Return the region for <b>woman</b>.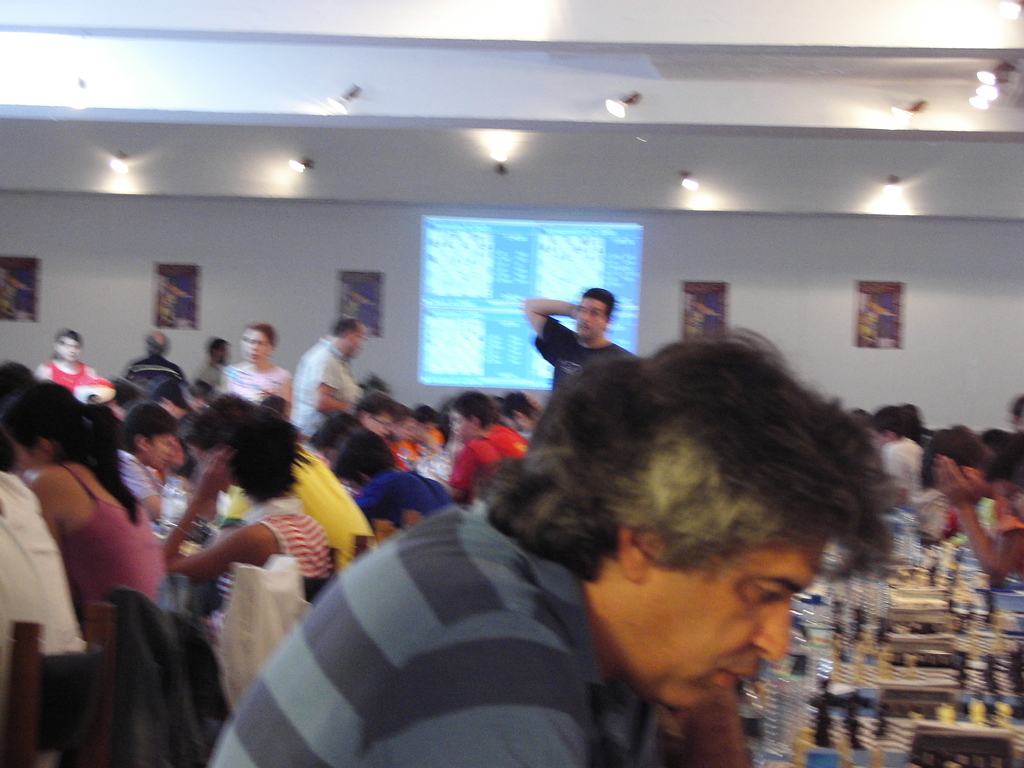
[x1=145, y1=399, x2=326, y2=660].
